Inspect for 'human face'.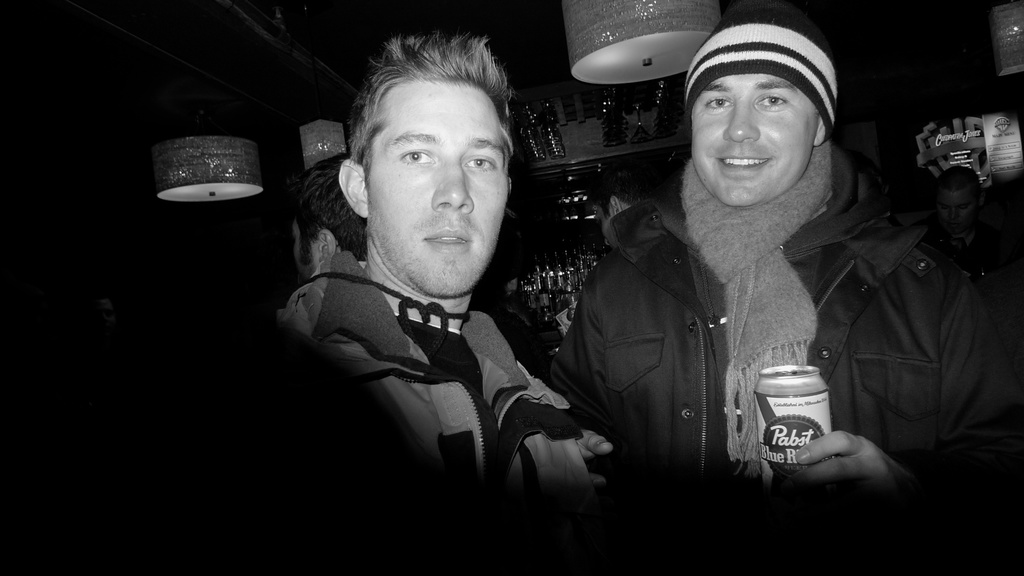
Inspection: l=365, t=85, r=511, b=299.
